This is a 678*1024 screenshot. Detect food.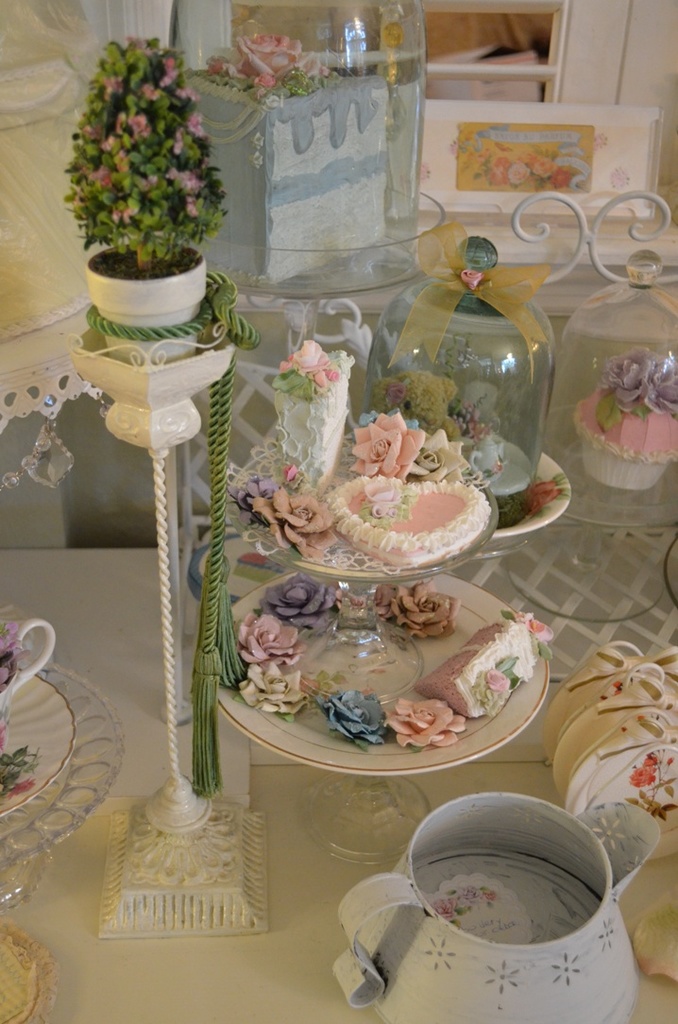
rect(368, 367, 534, 526).
